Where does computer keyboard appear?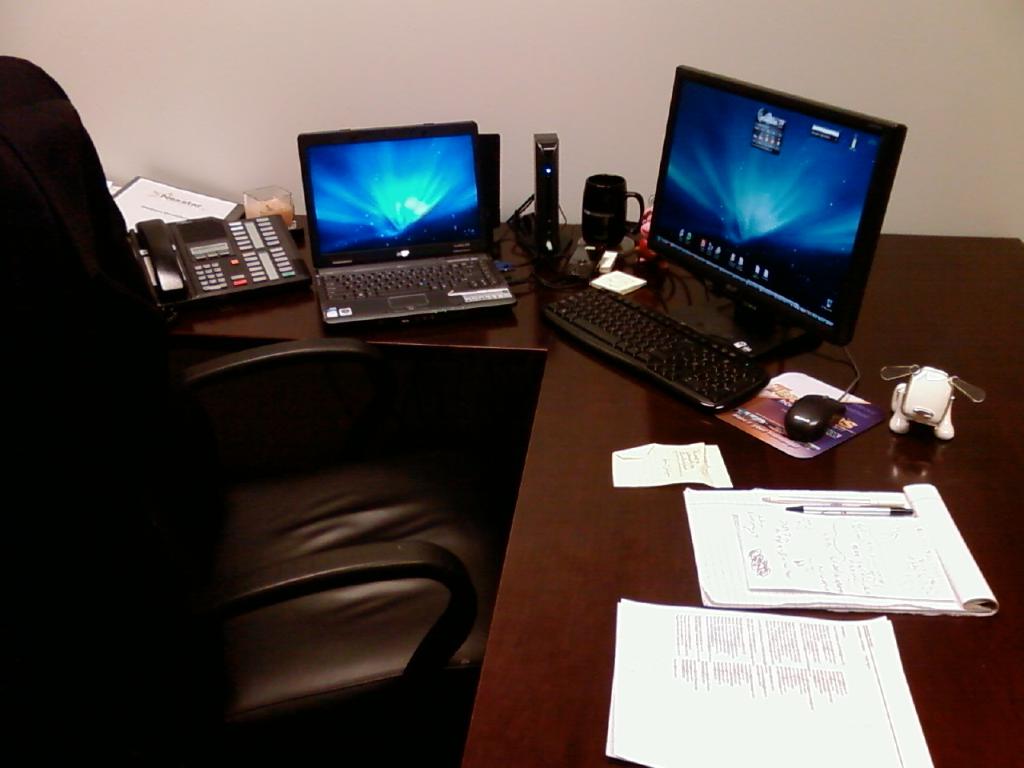
Appears at x1=531, y1=286, x2=774, y2=417.
